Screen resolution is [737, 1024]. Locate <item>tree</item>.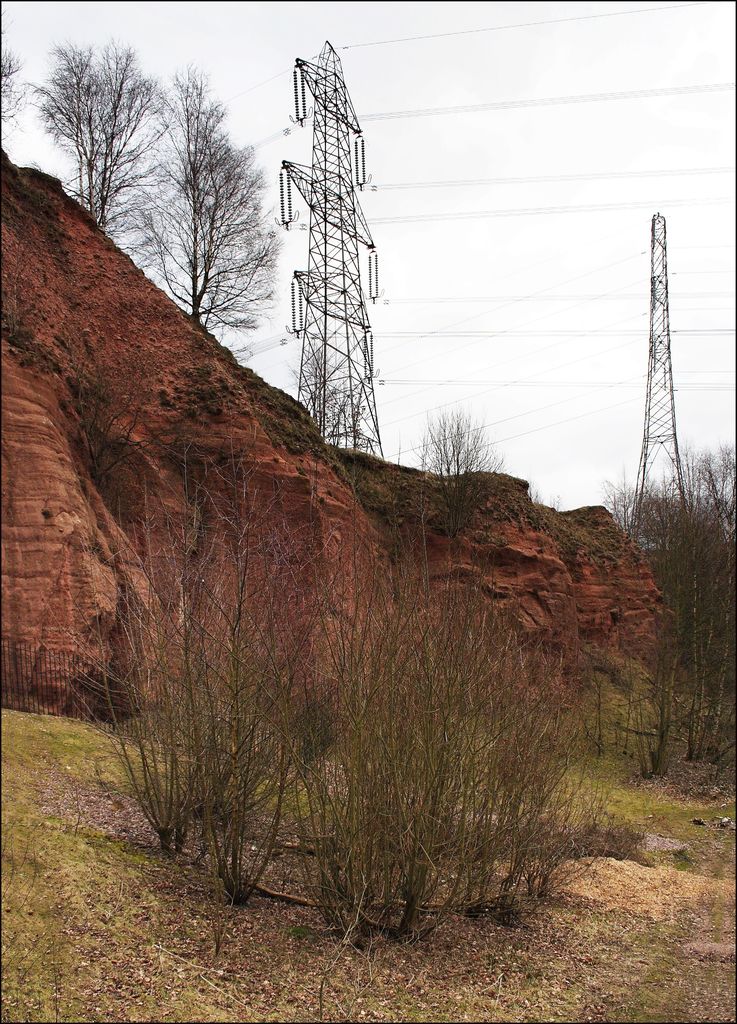
BBox(413, 408, 498, 473).
